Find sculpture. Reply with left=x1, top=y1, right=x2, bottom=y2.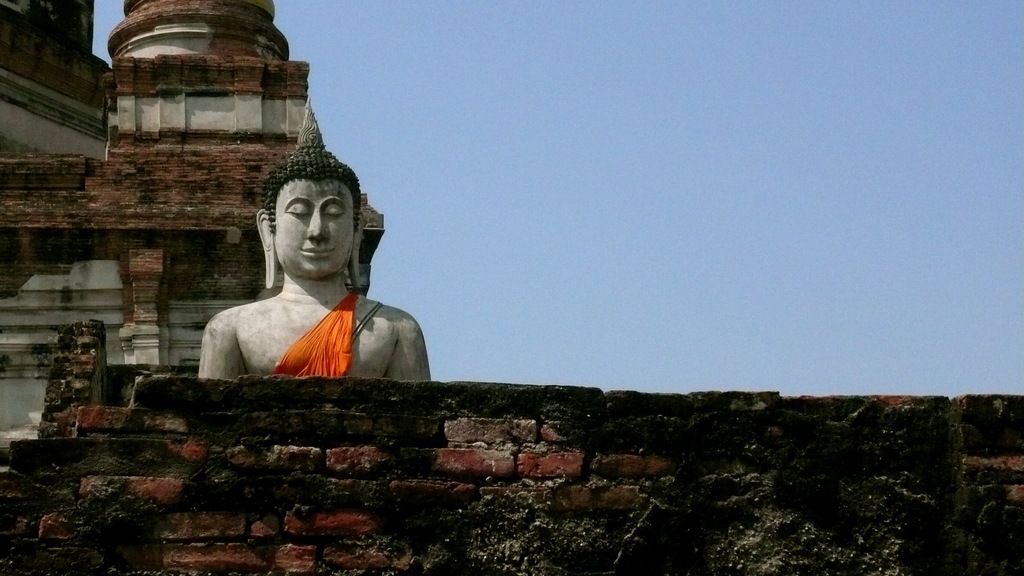
left=191, top=127, right=413, bottom=391.
